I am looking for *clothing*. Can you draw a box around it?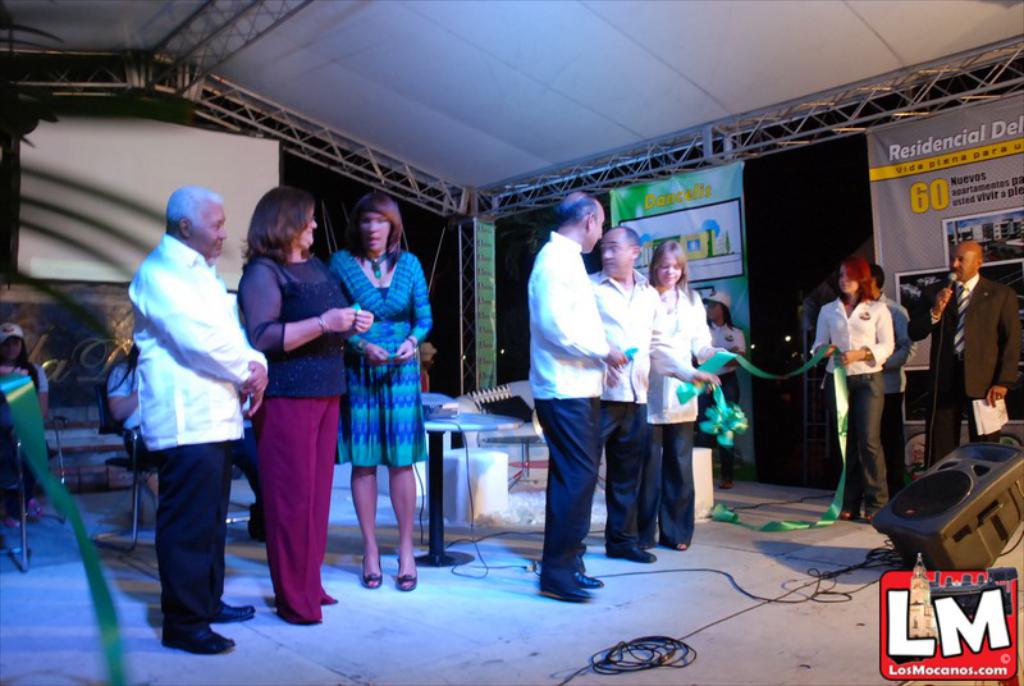
Sure, the bounding box is x1=241, y1=252, x2=349, y2=622.
